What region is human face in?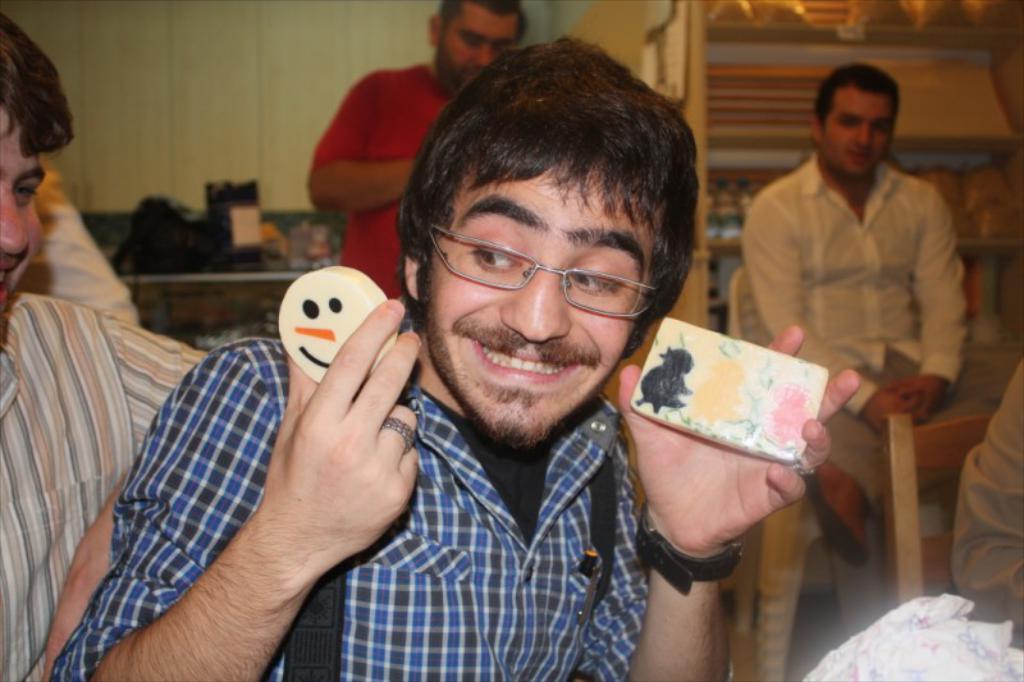
453/10/521/102.
